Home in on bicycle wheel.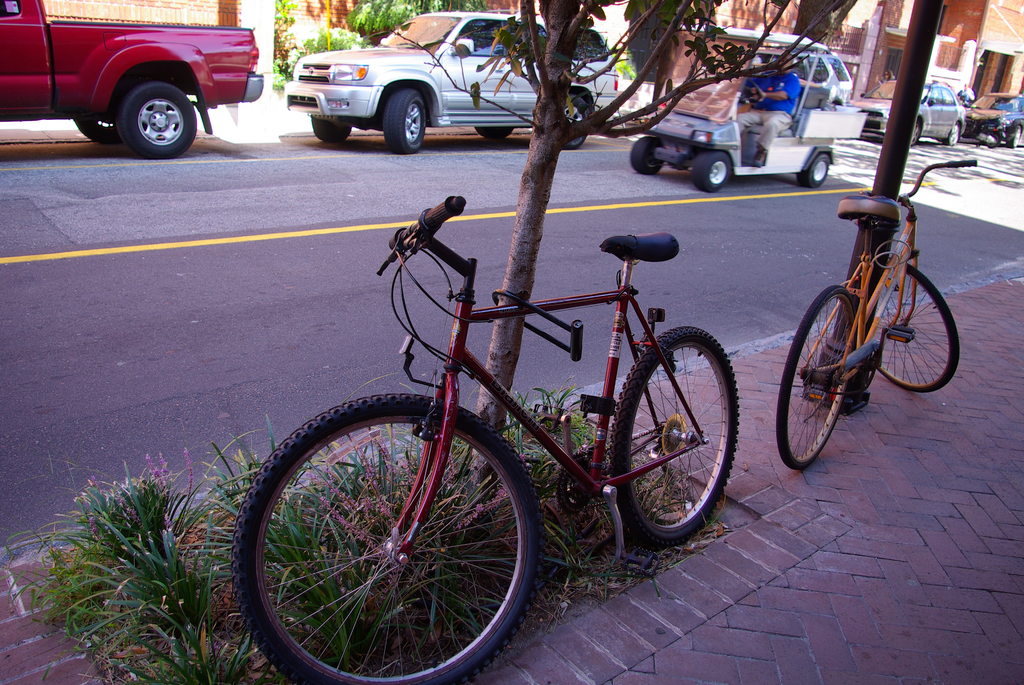
Homed in at rect(232, 383, 541, 684).
